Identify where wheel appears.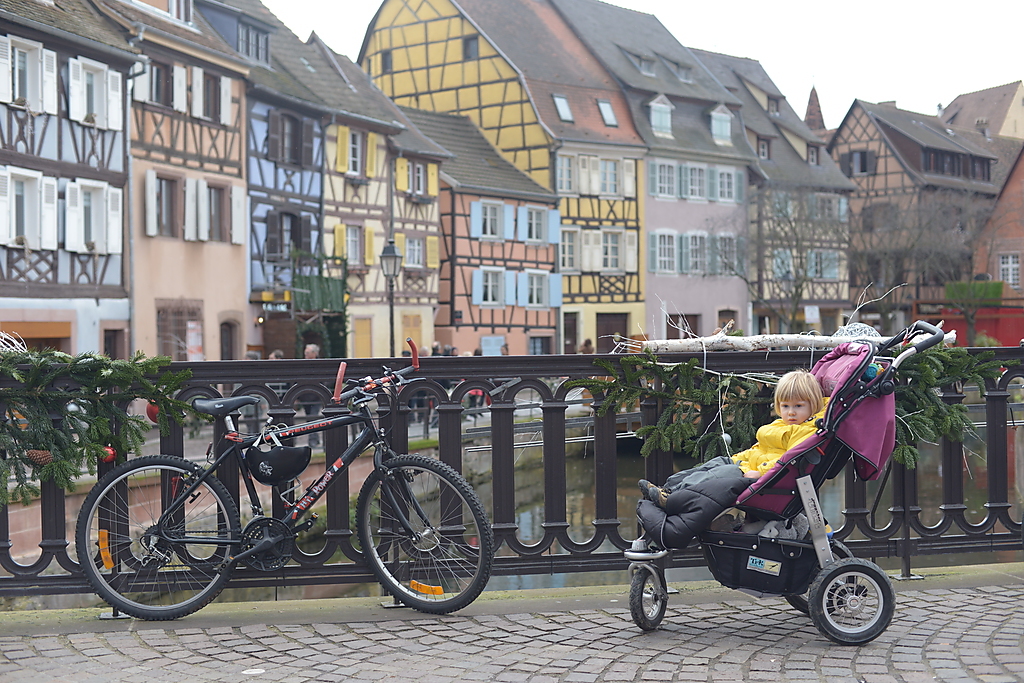
Appears at [809,555,898,650].
